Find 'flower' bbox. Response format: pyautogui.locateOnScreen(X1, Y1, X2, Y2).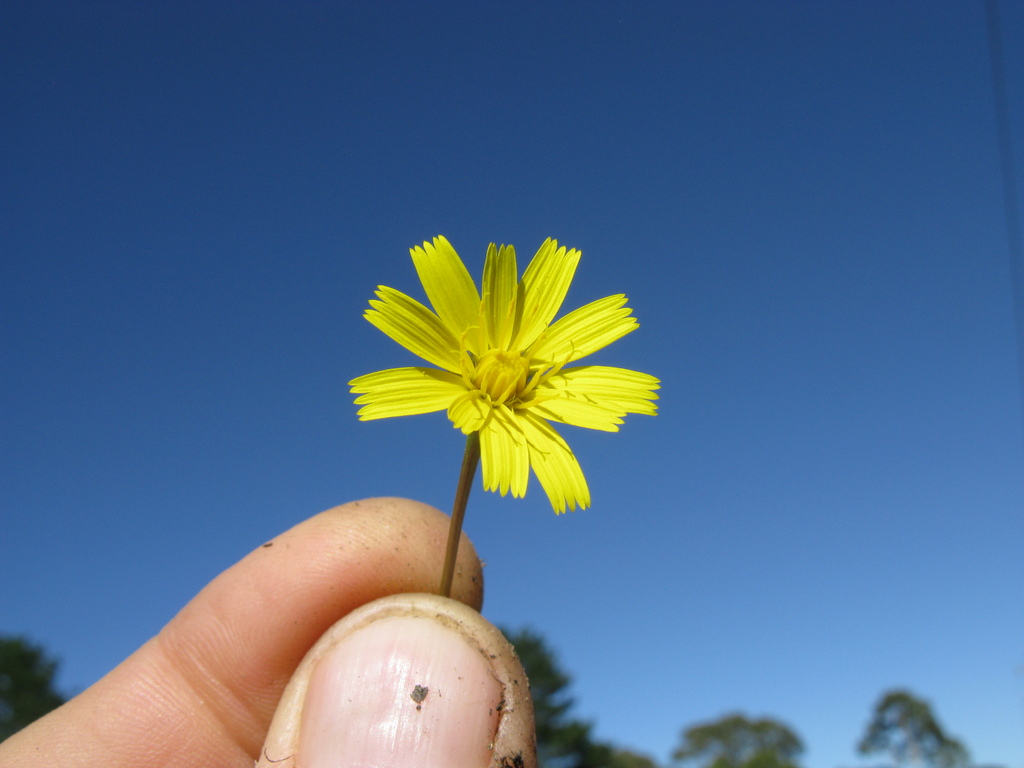
pyautogui.locateOnScreen(348, 237, 658, 509).
